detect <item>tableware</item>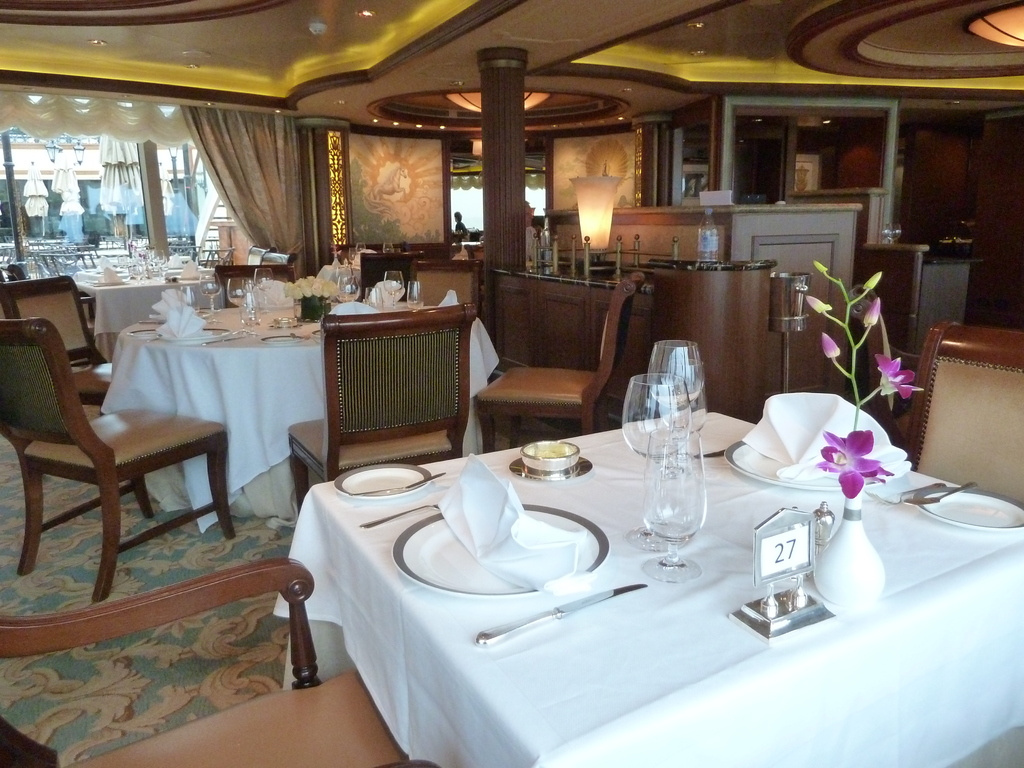
region(662, 362, 705, 474)
